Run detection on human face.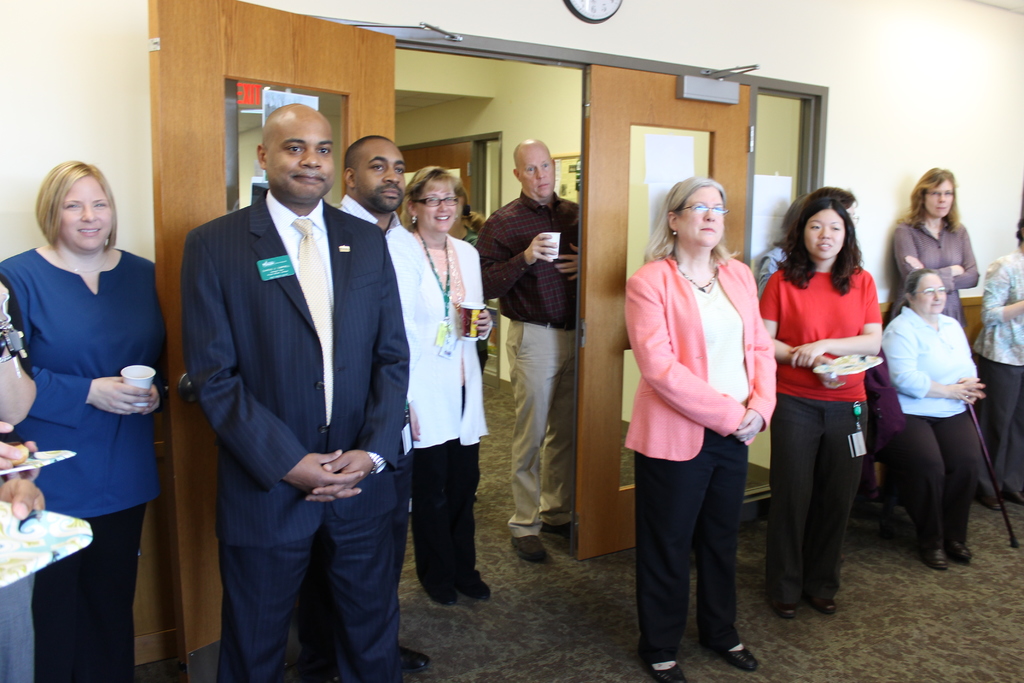
Result: rect(355, 143, 405, 211).
